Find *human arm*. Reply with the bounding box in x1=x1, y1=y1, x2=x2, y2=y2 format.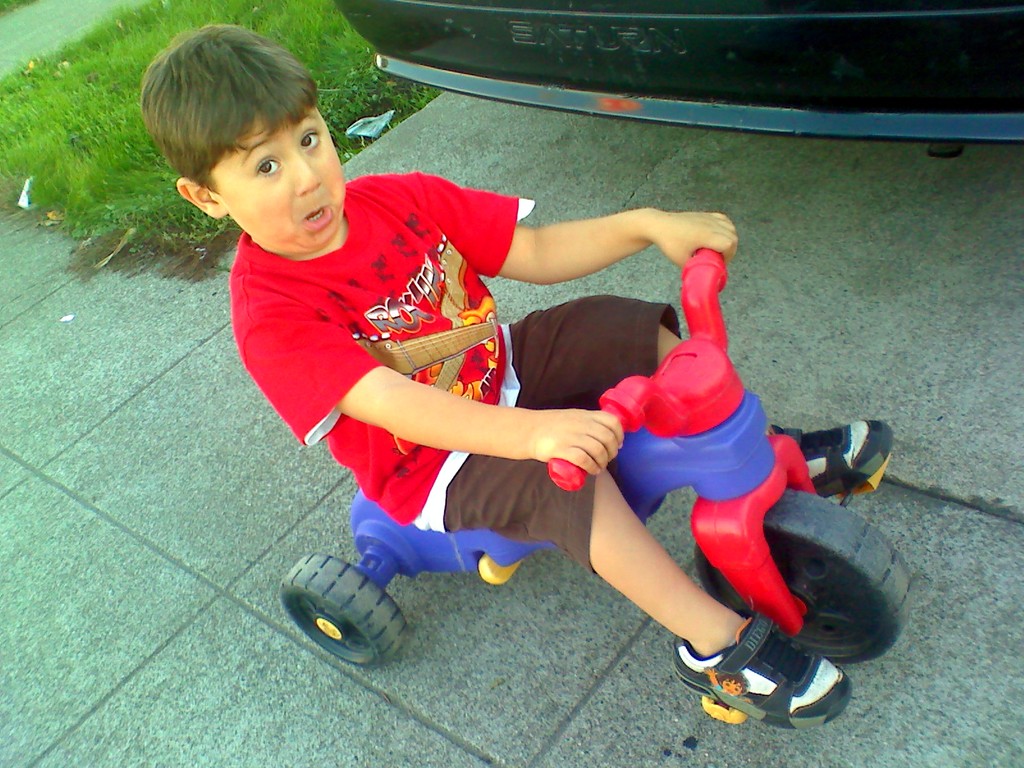
x1=250, y1=323, x2=623, y2=475.
